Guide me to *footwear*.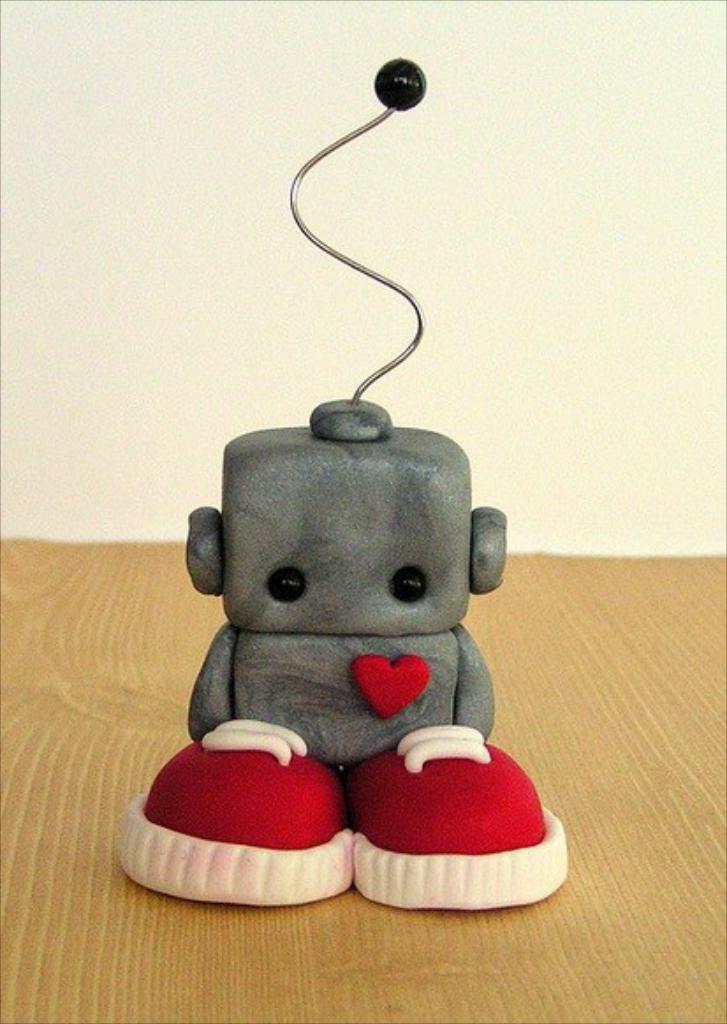
Guidance: (123,709,384,915).
